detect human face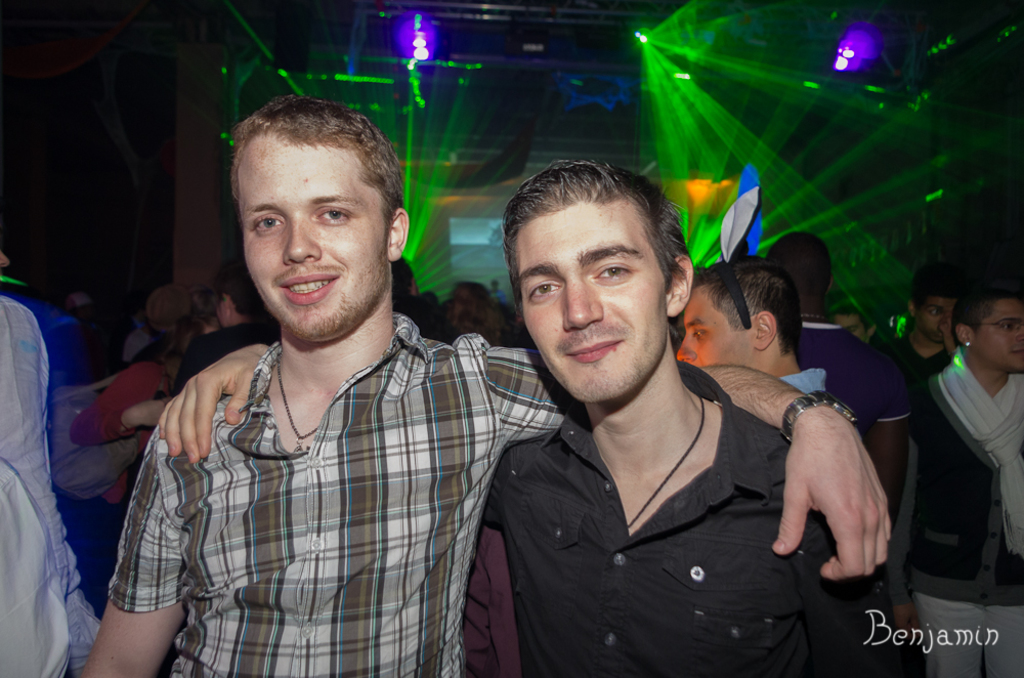
box(244, 147, 389, 325)
